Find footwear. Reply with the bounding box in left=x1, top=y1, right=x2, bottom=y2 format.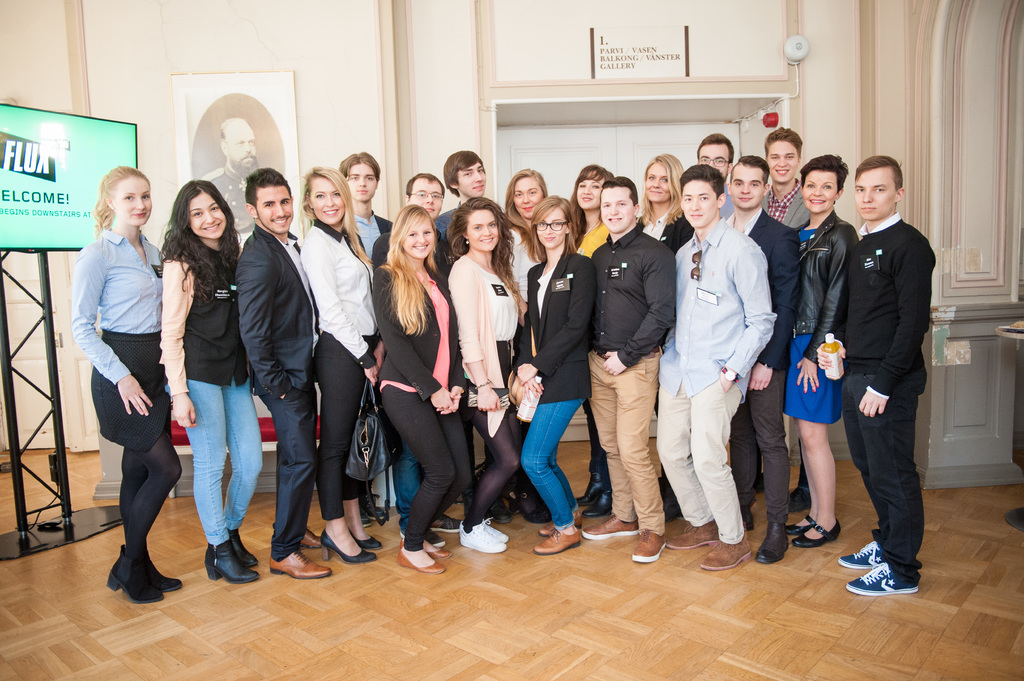
left=853, top=553, right=923, bottom=595.
